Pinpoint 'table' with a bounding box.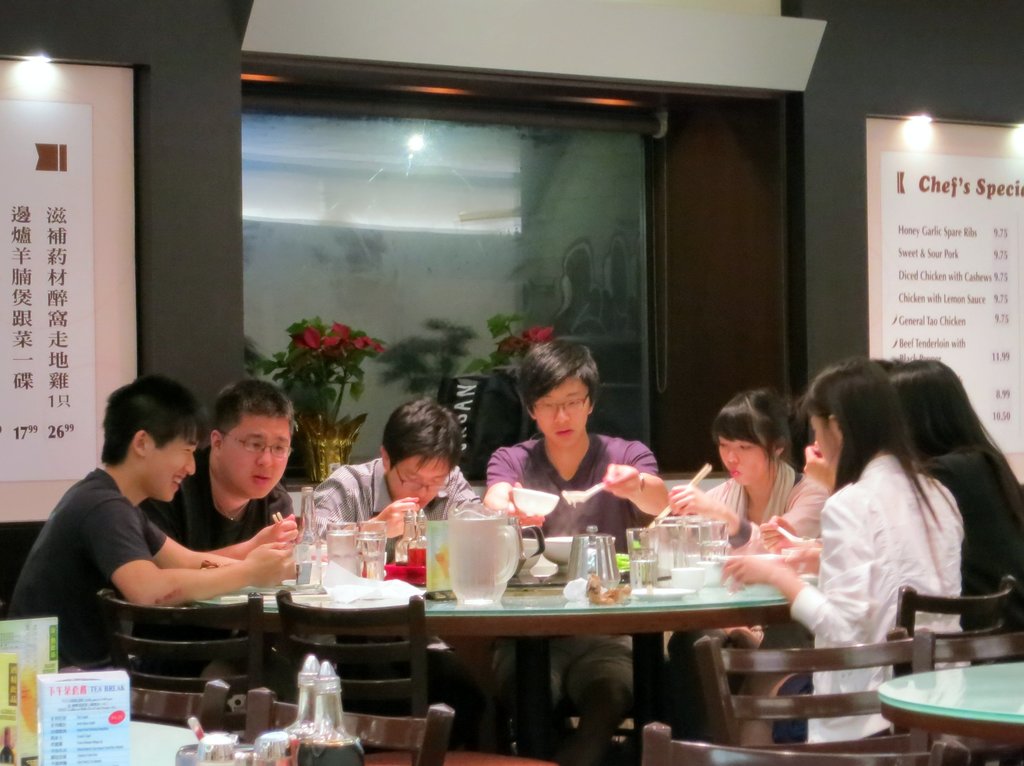
<bbox>203, 541, 842, 749</bbox>.
